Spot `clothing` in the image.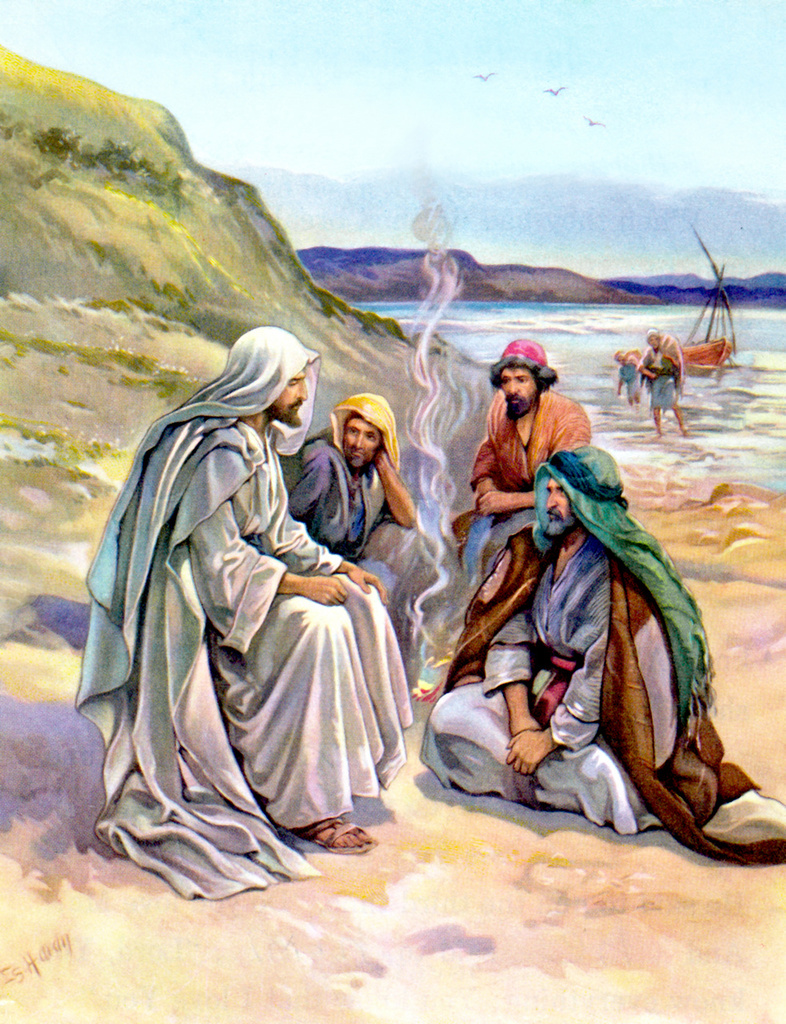
`clothing` found at BBox(280, 433, 422, 635).
